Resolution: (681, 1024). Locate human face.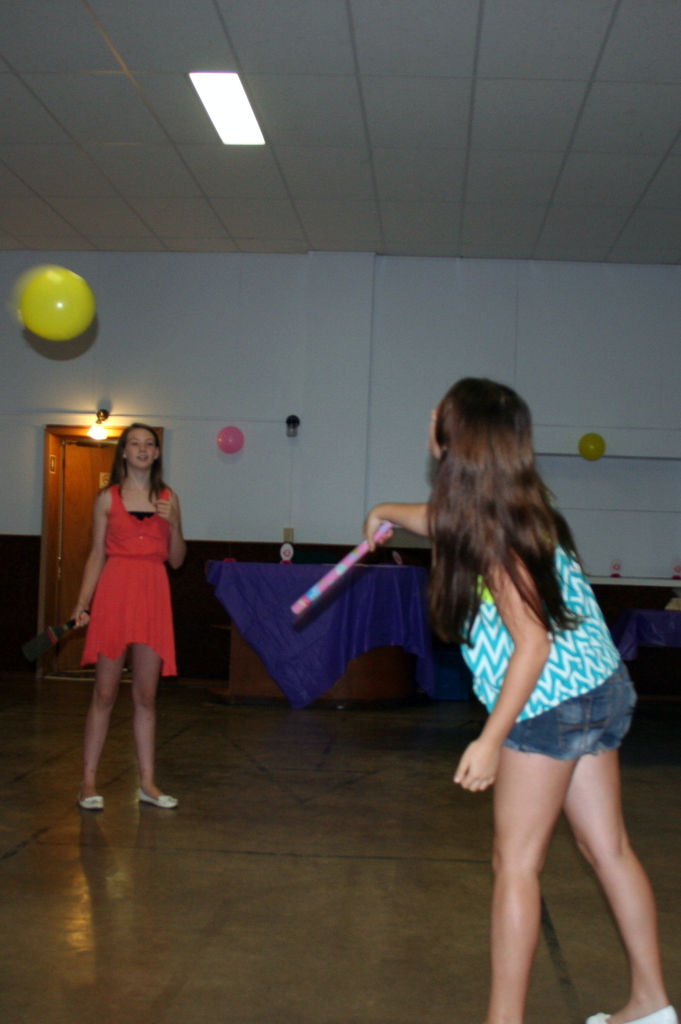
[x1=126, y1=428, x2=153, y2=469].
